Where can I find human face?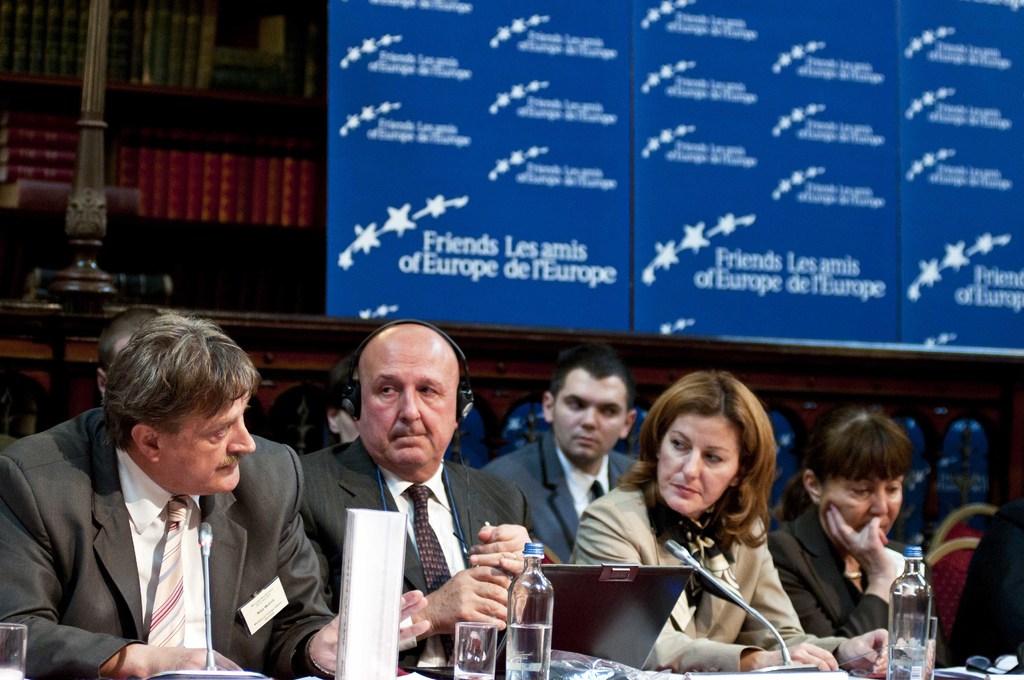
You can find it at (161, 398, 257, 503).
